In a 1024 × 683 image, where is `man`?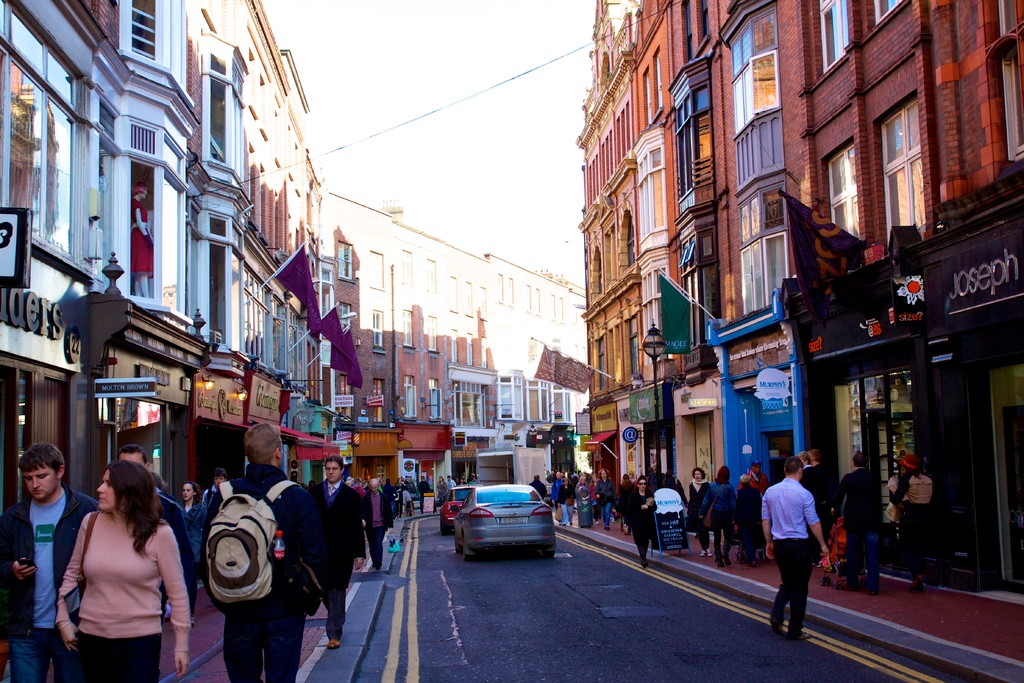
124, 443, 202, 623.
